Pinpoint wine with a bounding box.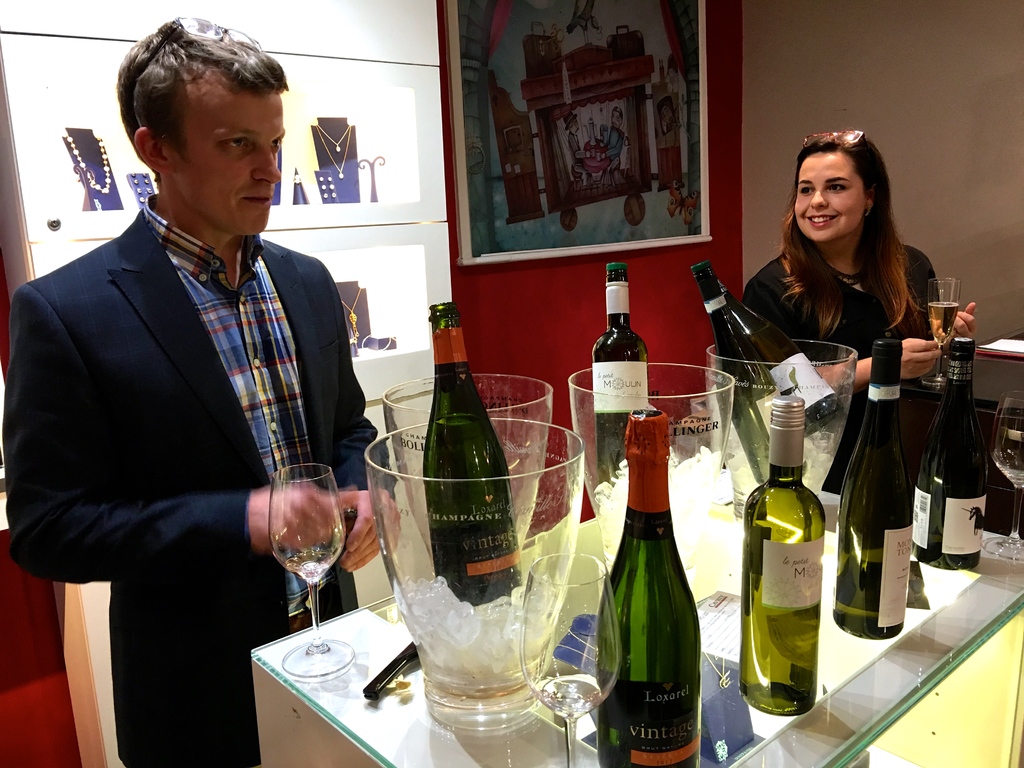
[left=696, top=253, right=787, bottom=488].
